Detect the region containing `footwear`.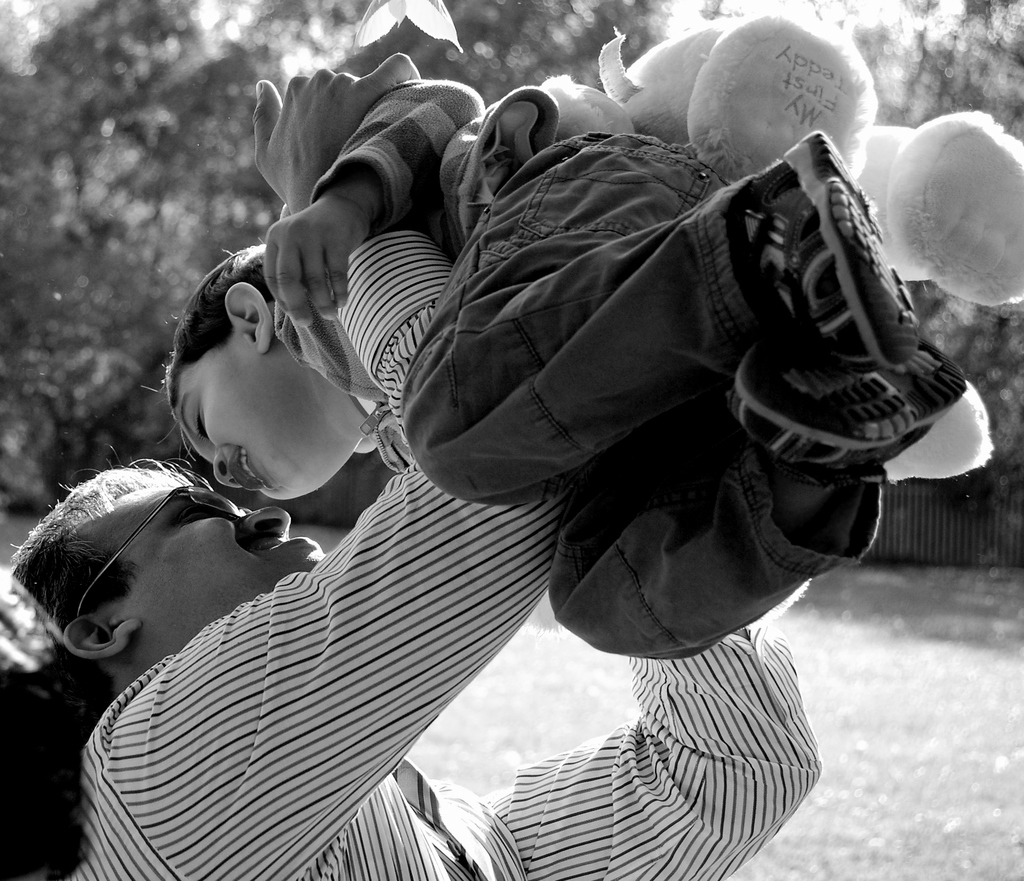
bbox=[725, 124, 918, 368].
